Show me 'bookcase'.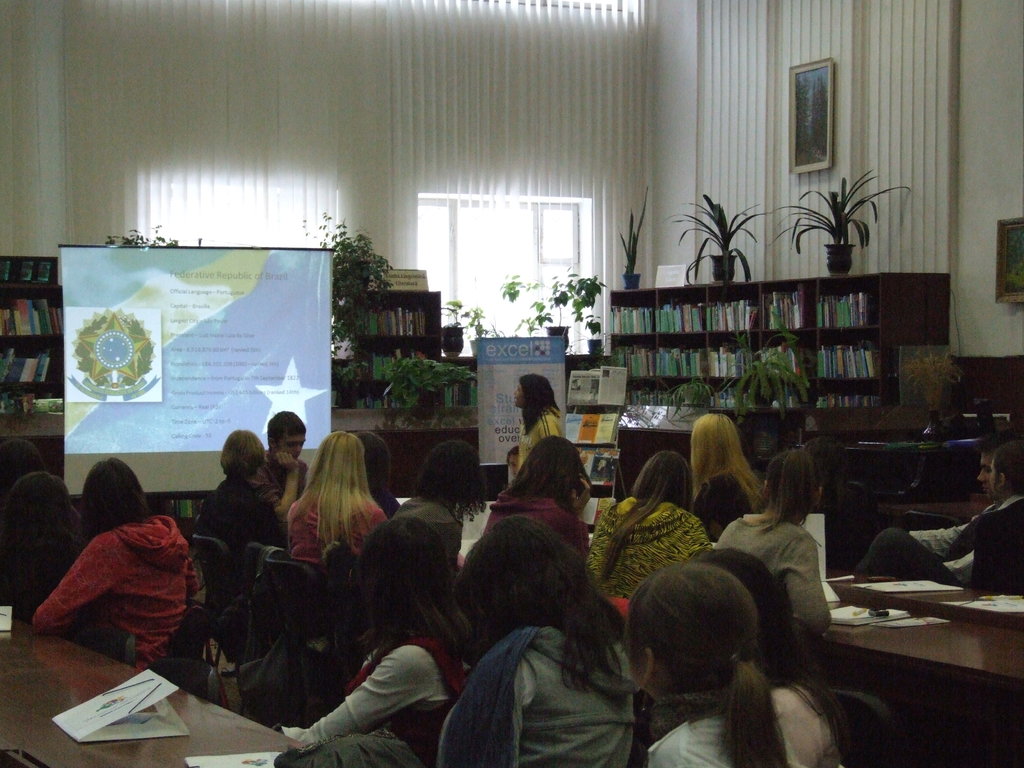
'bookcase' is here: 0, 253, 443, 537.
